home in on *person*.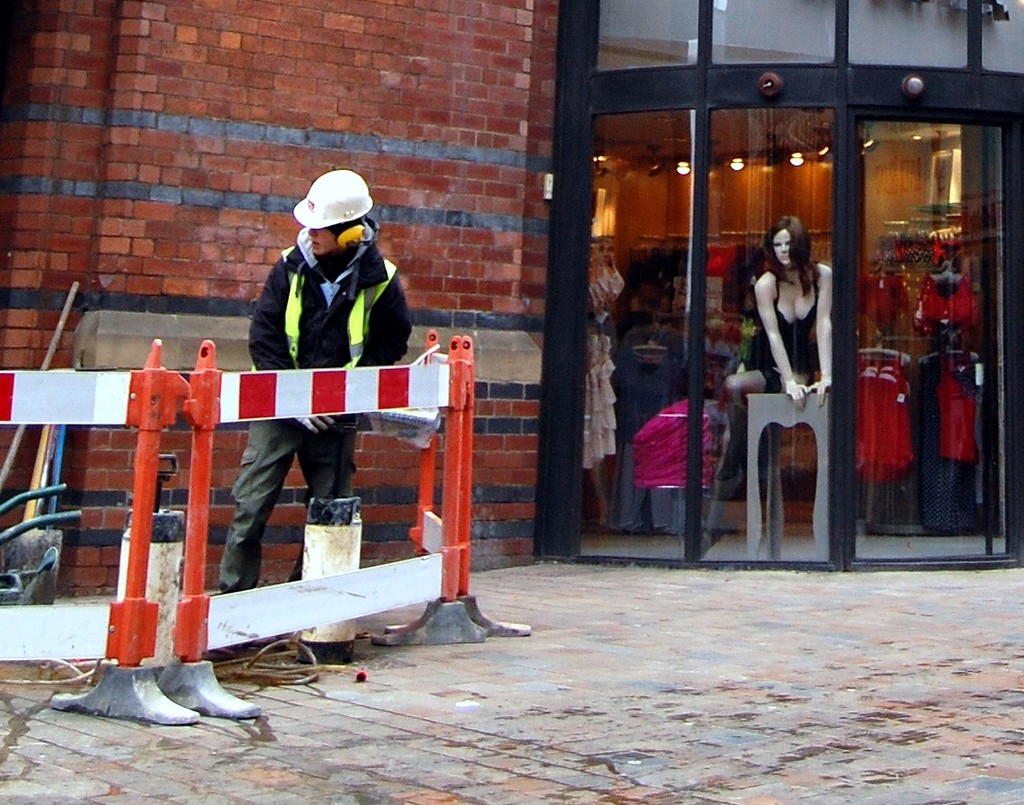
Homed in at {"left": 721, "top": 210, "right": 832, "bottom": 404}.
